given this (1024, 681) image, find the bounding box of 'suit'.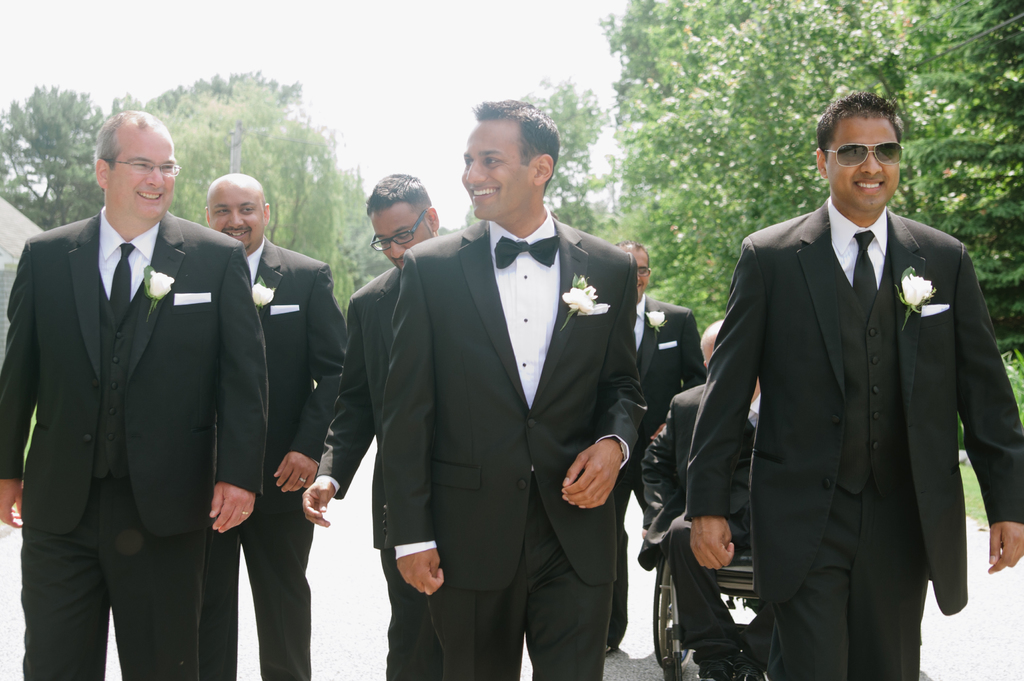
[312,255,438,680].
